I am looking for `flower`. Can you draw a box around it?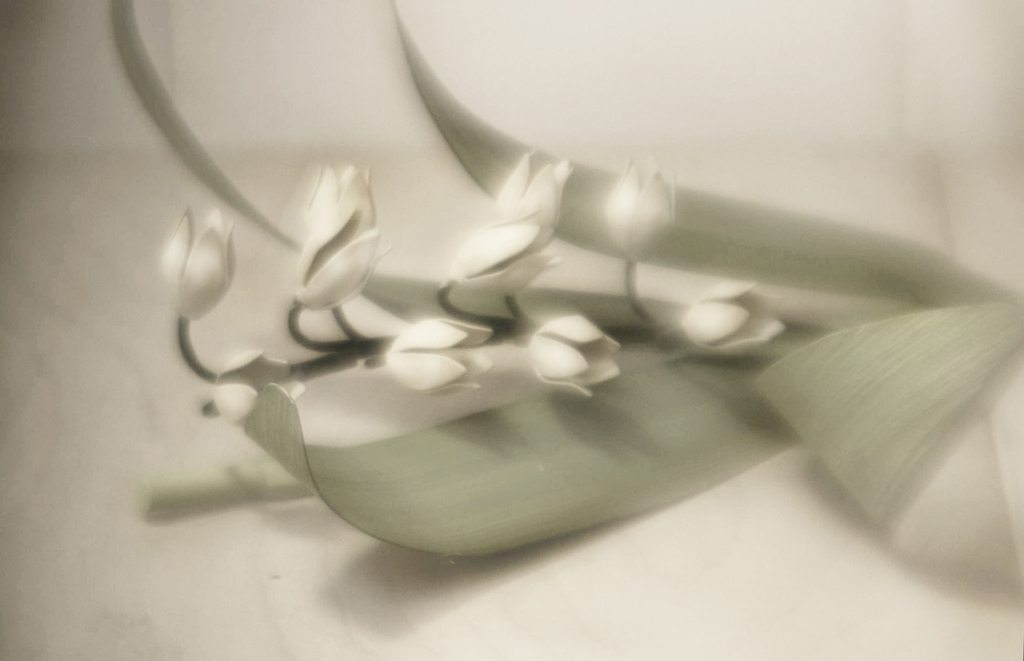
Sure, the bounding box is 285:202:396:314.
